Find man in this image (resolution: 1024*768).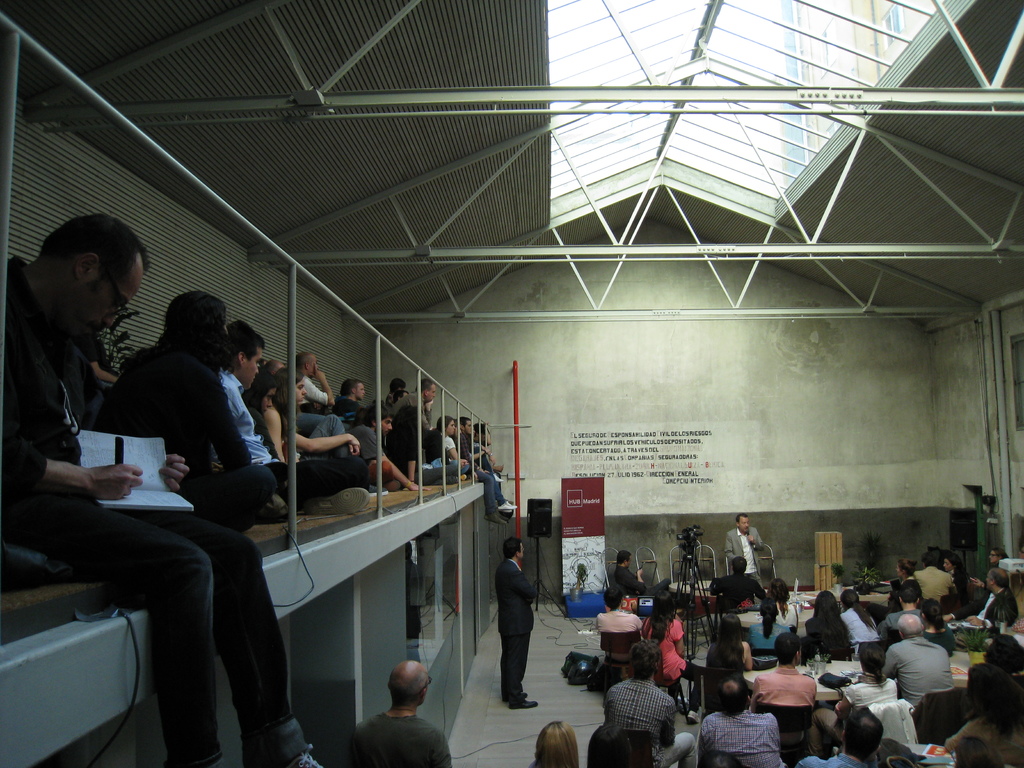
[left=0, top=207, right=325, bottom=767].
